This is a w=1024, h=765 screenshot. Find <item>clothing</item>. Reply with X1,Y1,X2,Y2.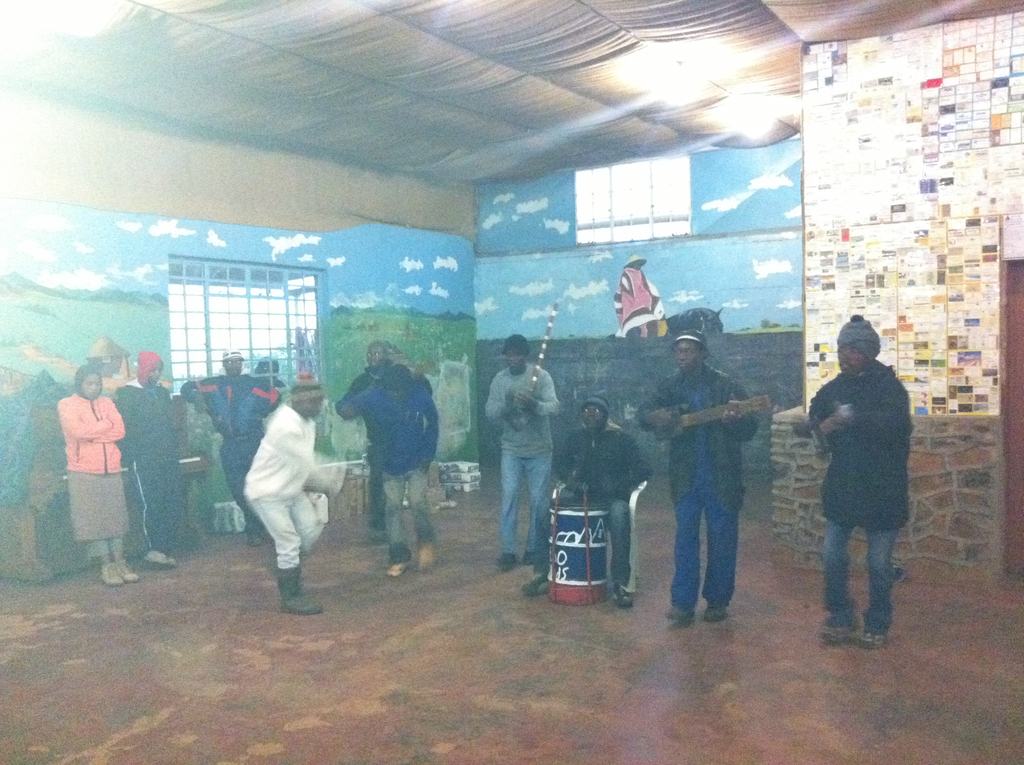
632,362,771,605.
